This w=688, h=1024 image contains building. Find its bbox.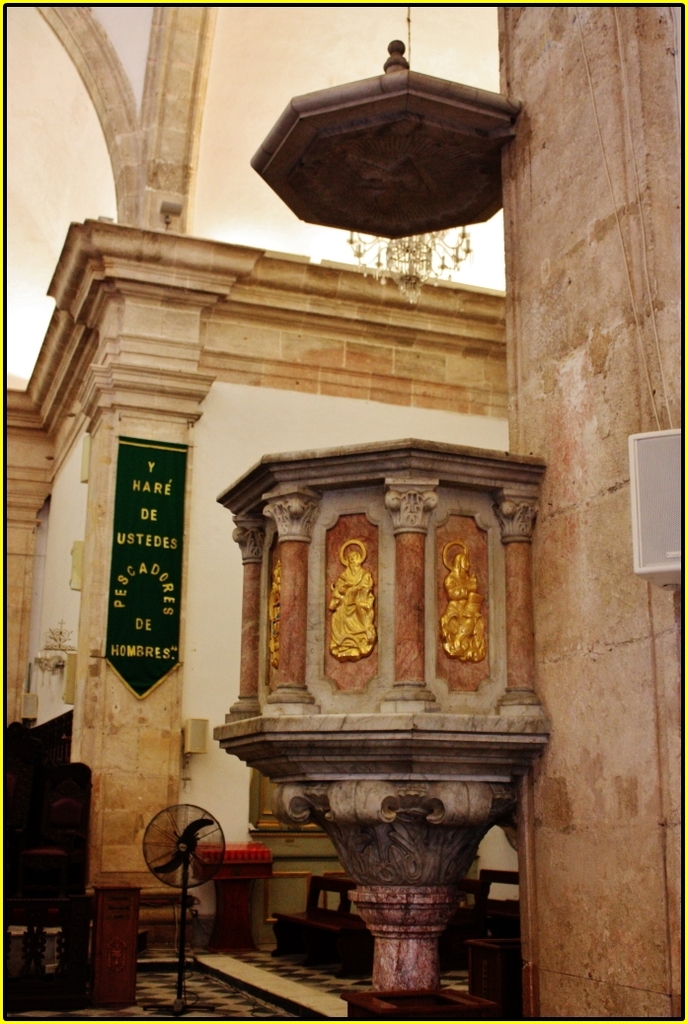
bbox=[6, 4, 682, 1023].
